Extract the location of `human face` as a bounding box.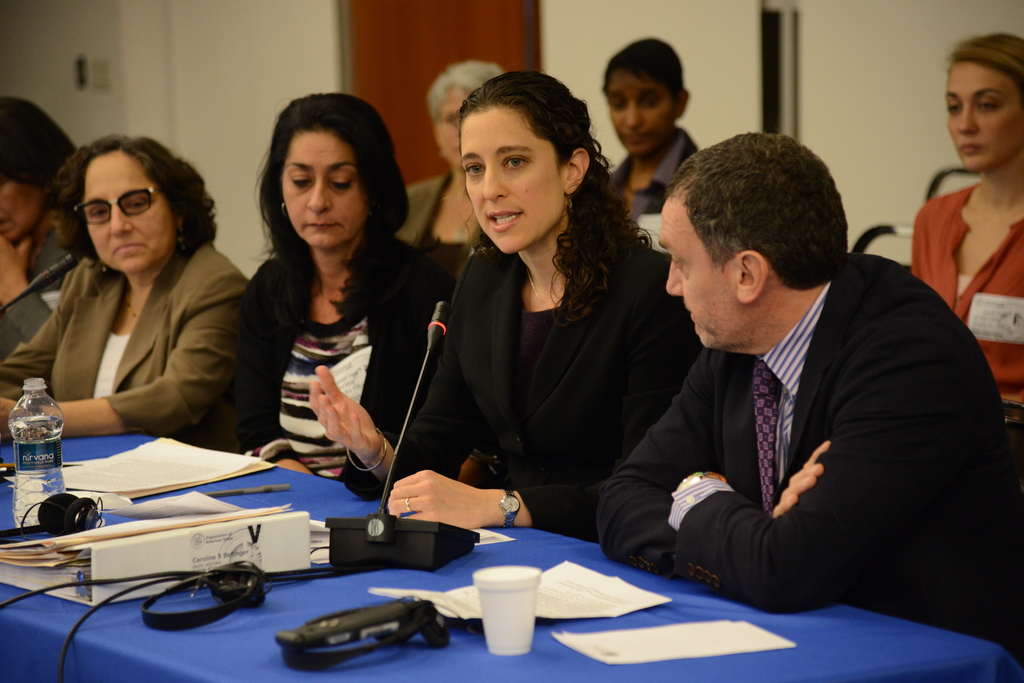
left=454, top=95, right=569, bottom=254.
